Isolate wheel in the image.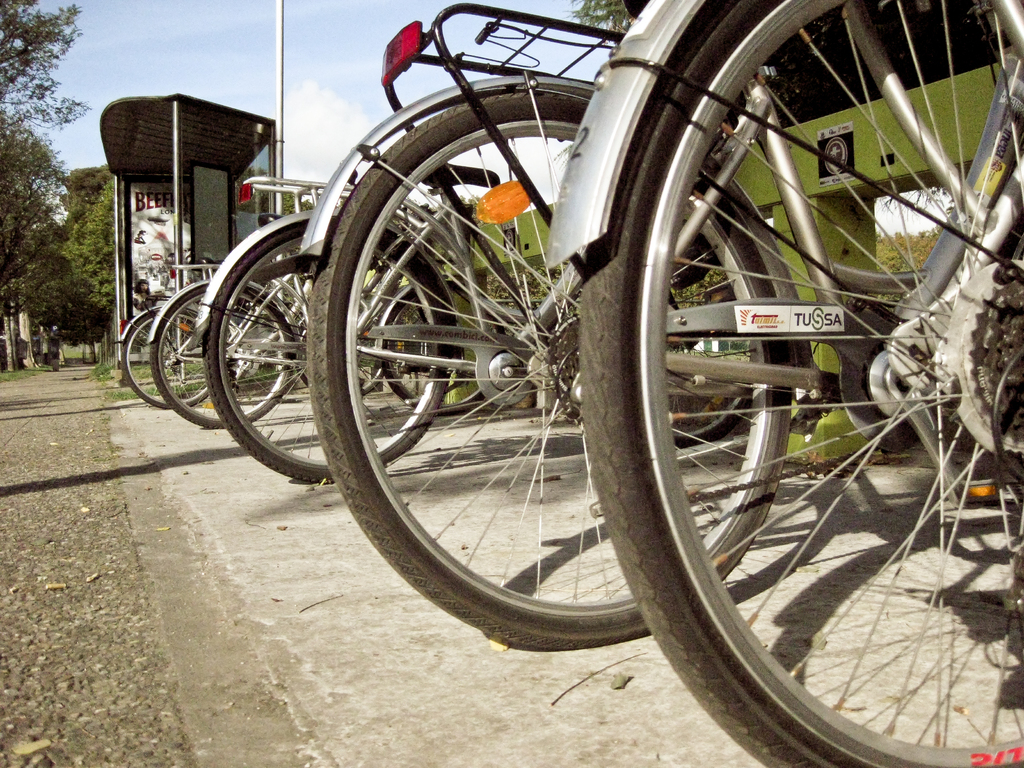
Isolated region: <box>116,300,226,410</box>.
